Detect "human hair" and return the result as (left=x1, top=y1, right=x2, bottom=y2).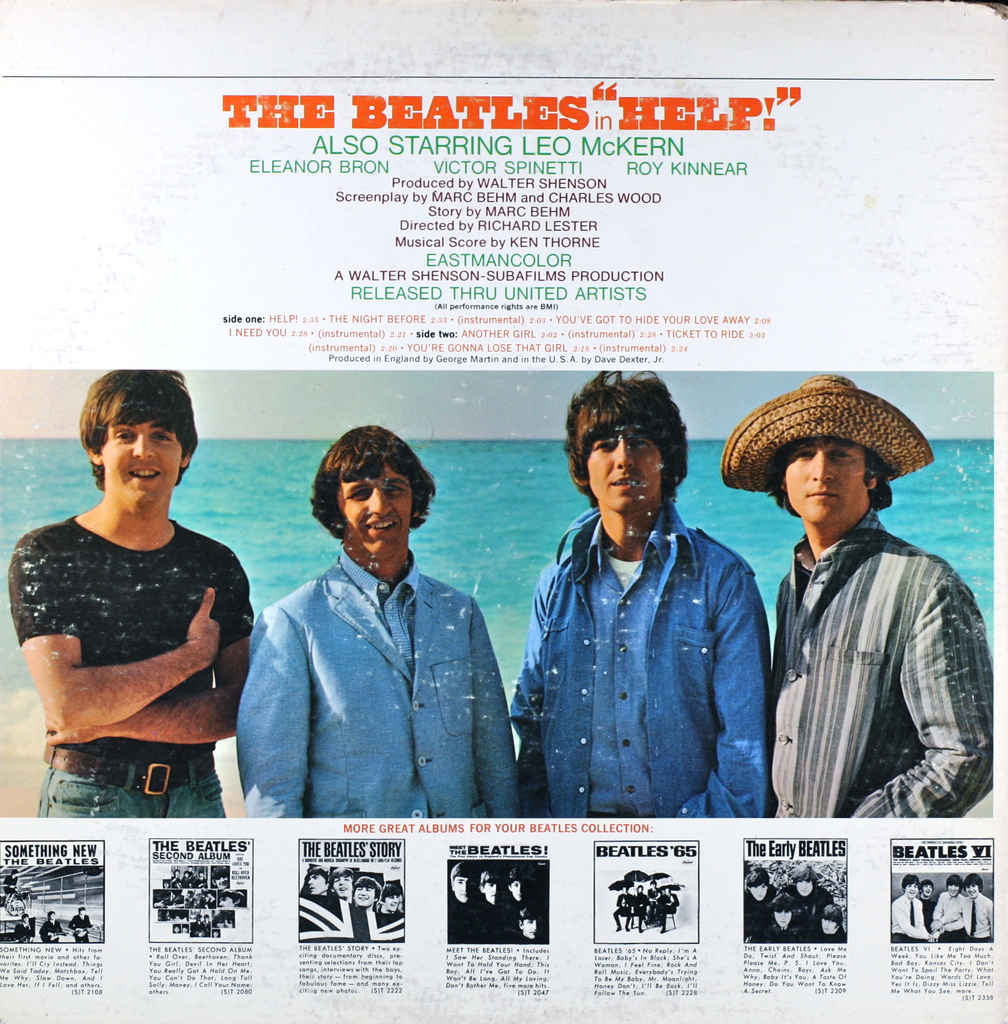
(left=331, top=867, right=357, bottom=884).
